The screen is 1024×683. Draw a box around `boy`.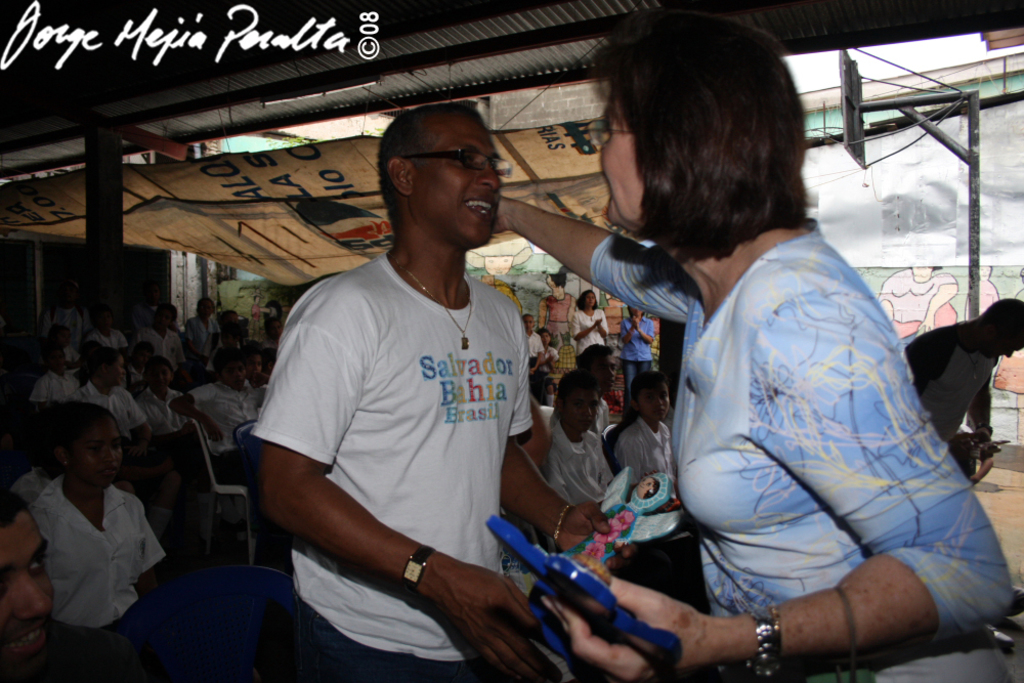
171, 345, 271, 544.
